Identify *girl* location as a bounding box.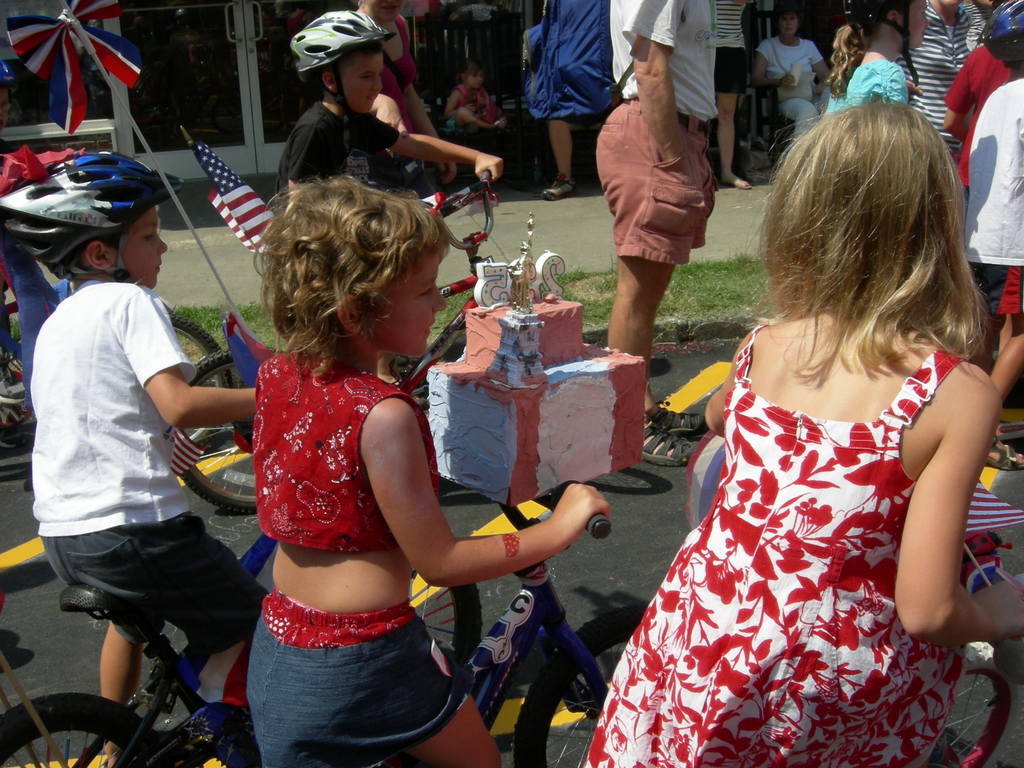
<box>578,100,1023,767</box>.
